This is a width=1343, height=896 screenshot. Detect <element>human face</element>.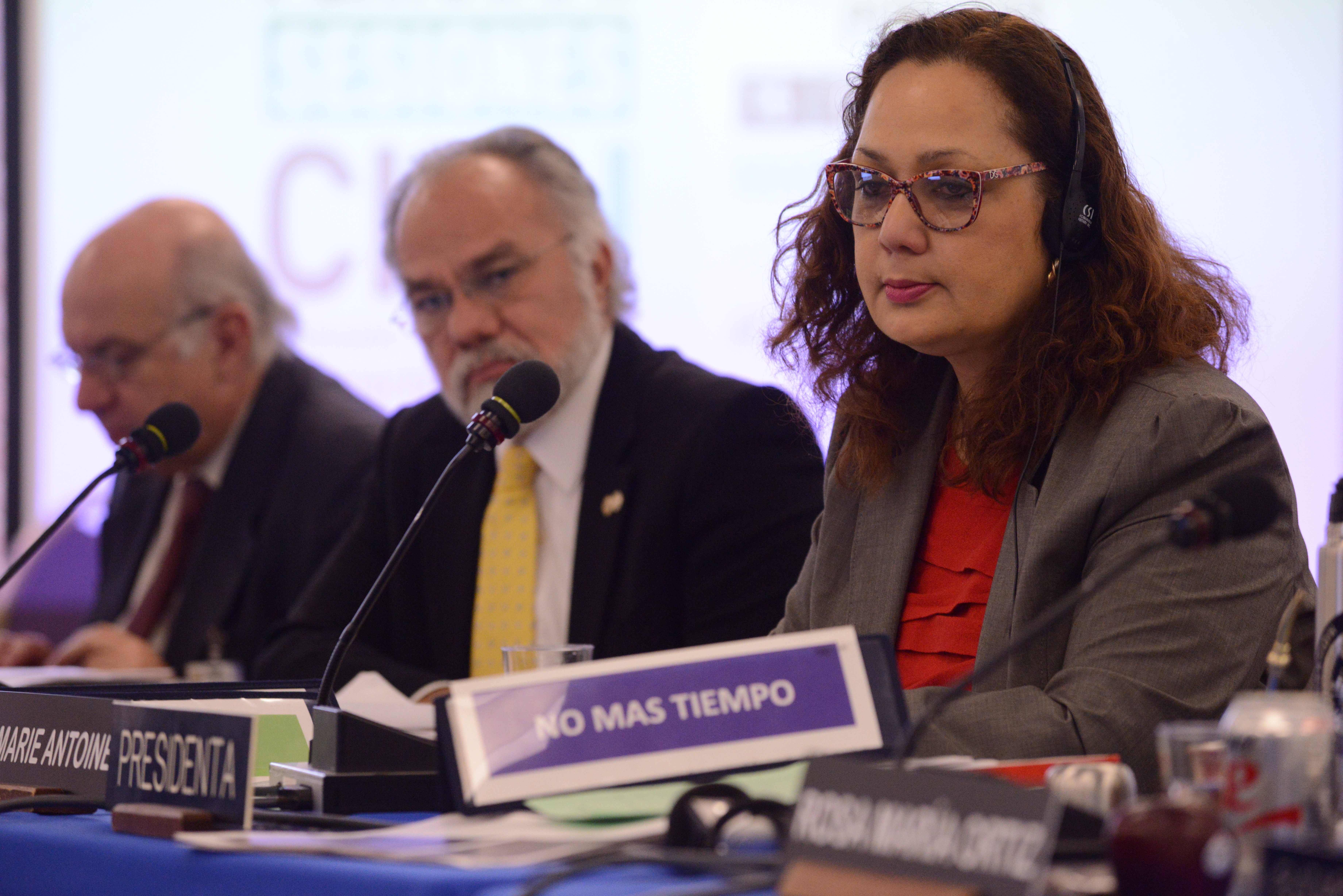
[left=151, top=12, right=191, bottom=64].
